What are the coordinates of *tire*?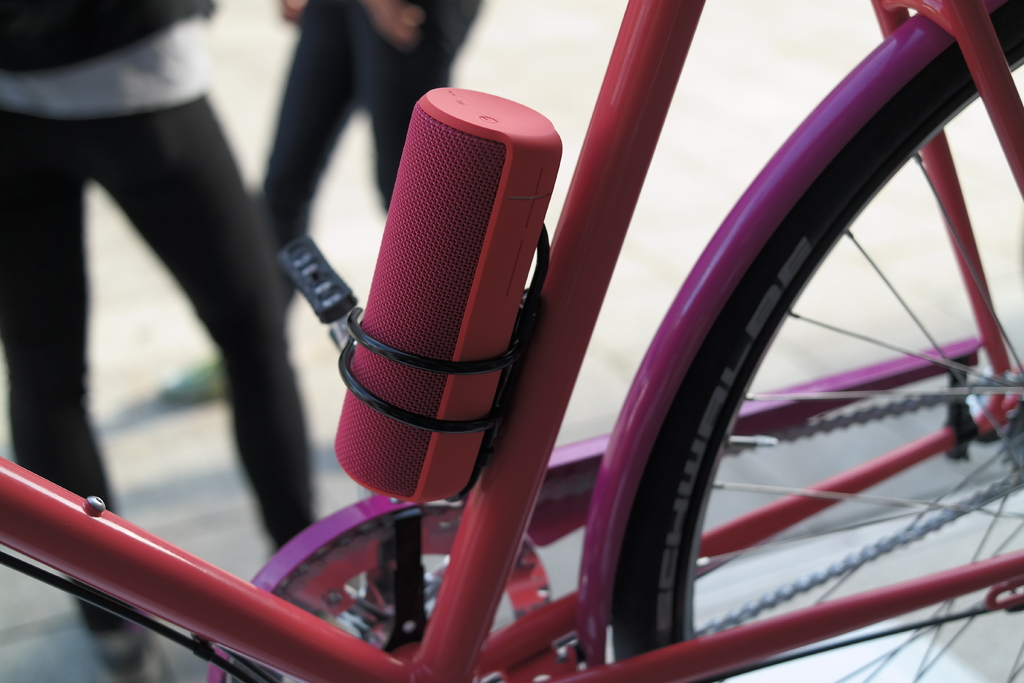
<box>609,0,1023,682</box>.
